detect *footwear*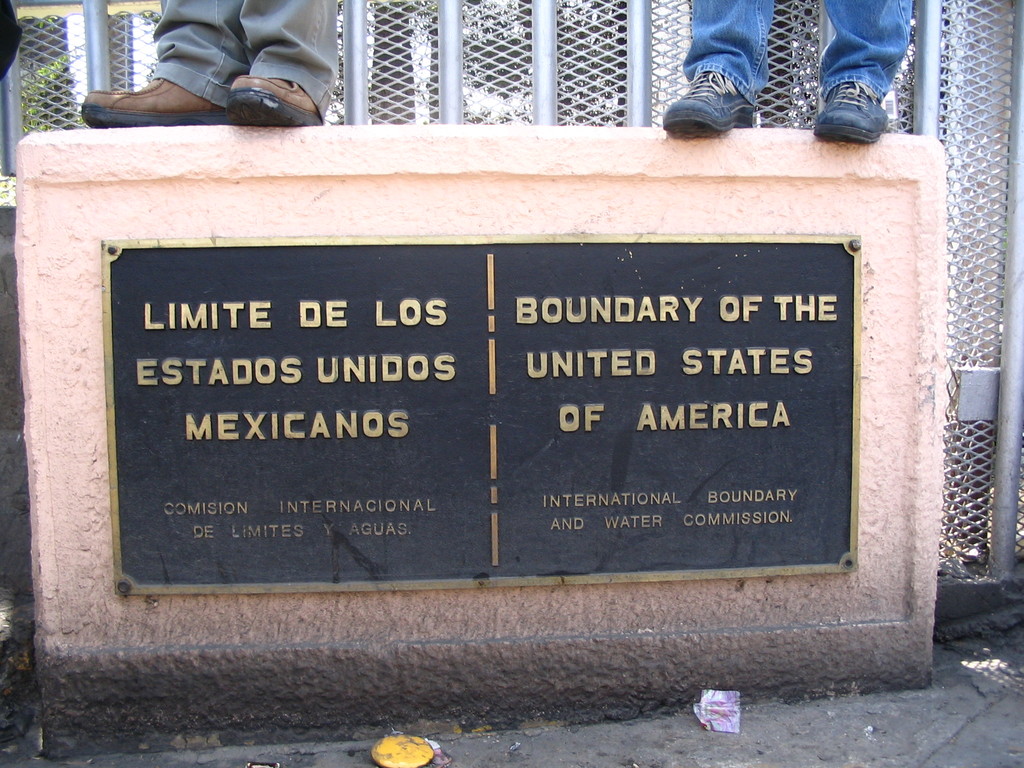
bbox=[671, 40, 781, 127]
